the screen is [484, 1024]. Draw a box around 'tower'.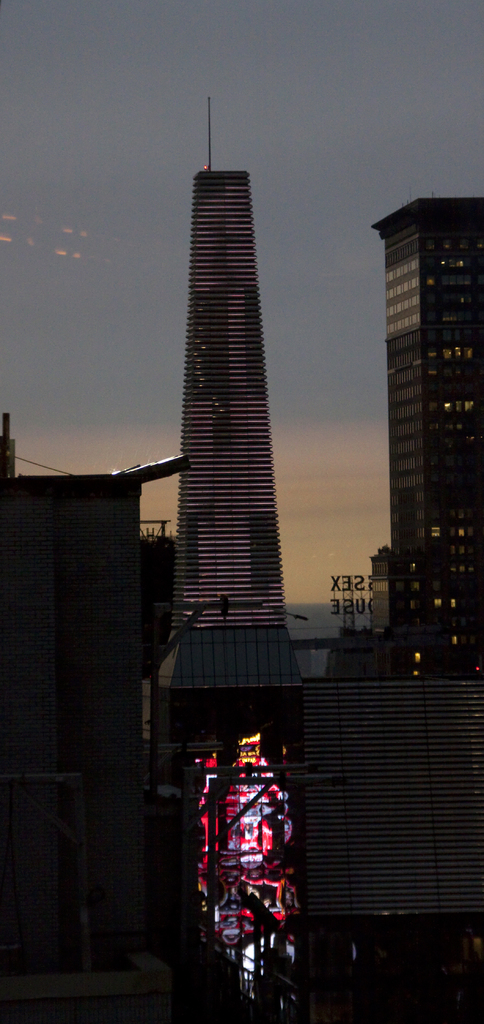
x1=6 y1=479 x2=173 y2=1020.
